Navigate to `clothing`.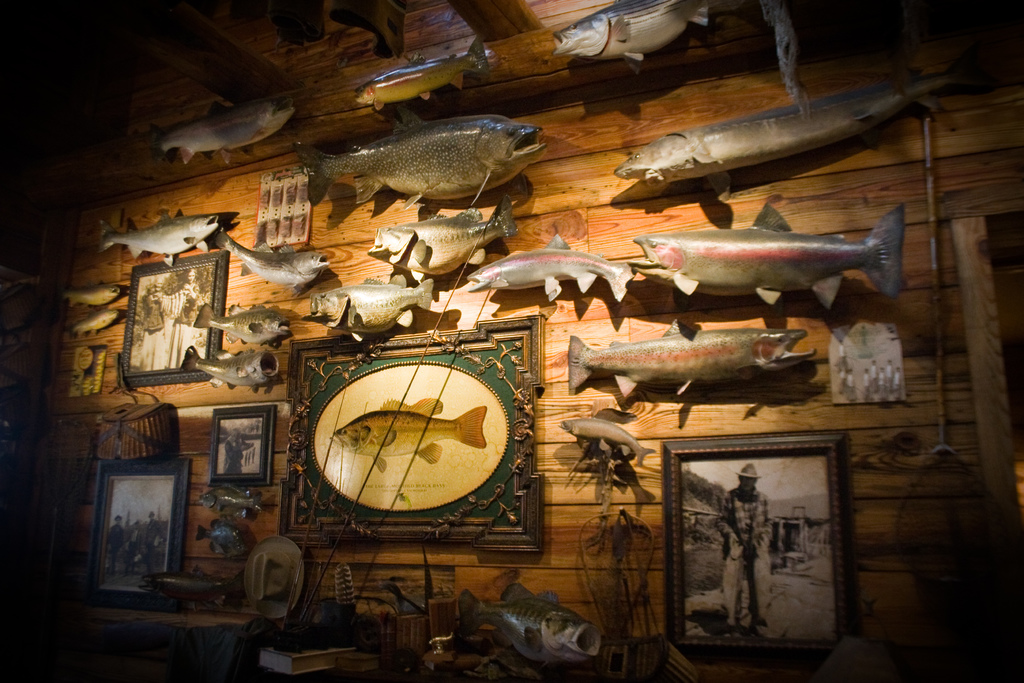
Navigation target: {"left": 711, "top": 482, "right": 773, "bottom": 555}.
